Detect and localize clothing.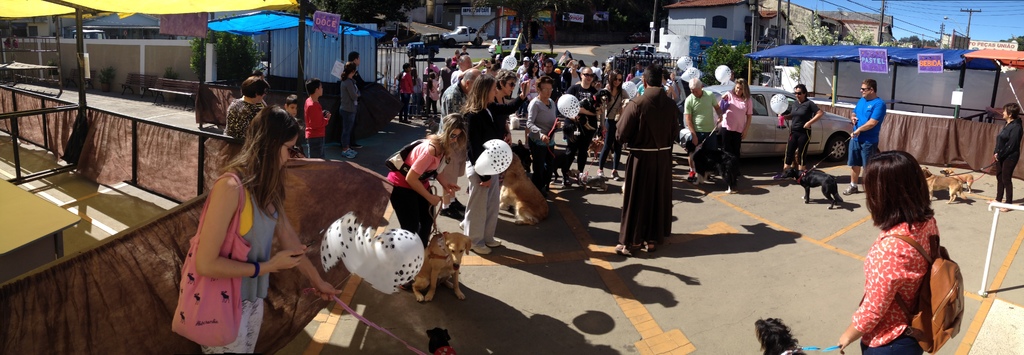
Localized at 223/101/259/145.
